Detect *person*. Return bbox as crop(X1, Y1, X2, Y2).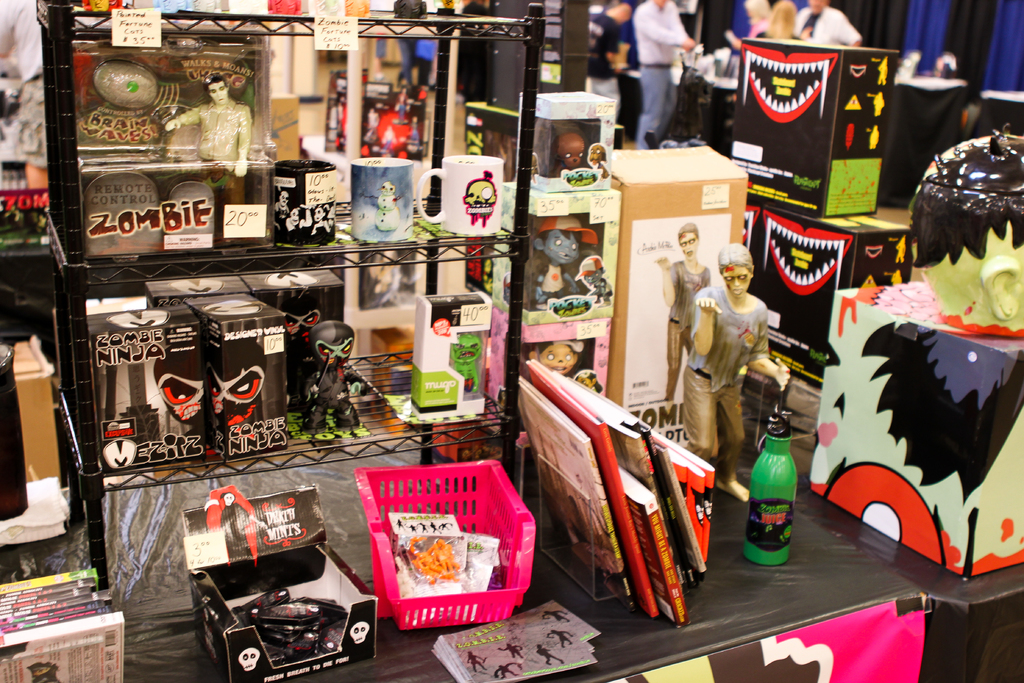
crop(647, 222, 726, 416).
